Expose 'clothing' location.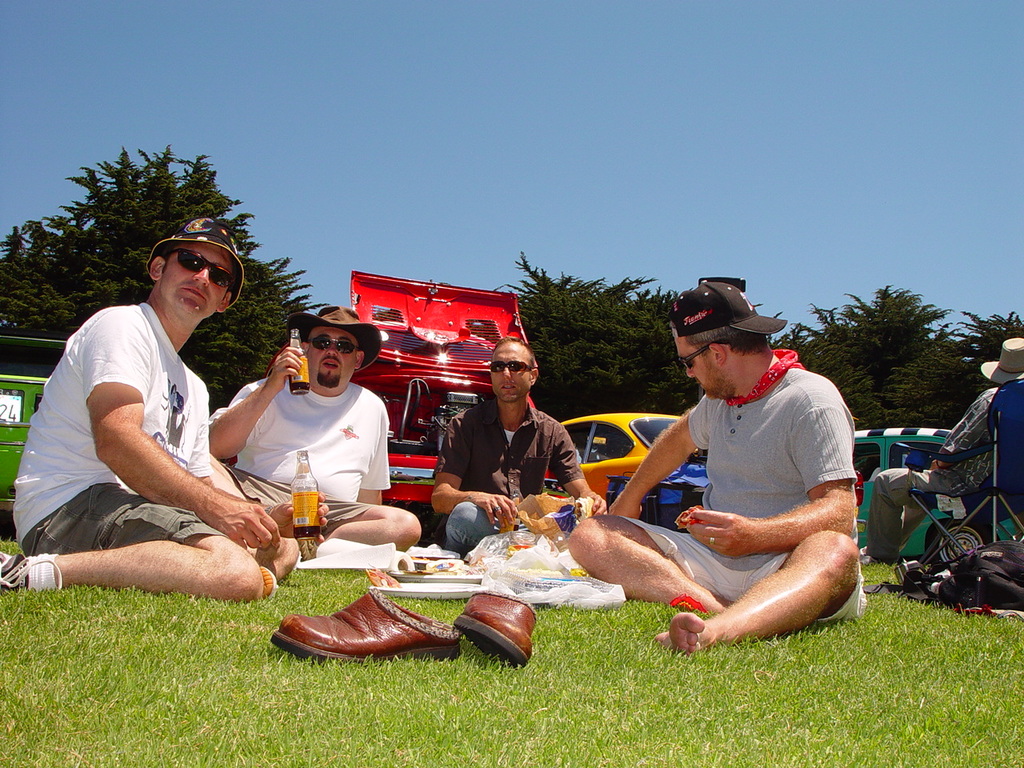
Exposed at 432 396 590 556.
